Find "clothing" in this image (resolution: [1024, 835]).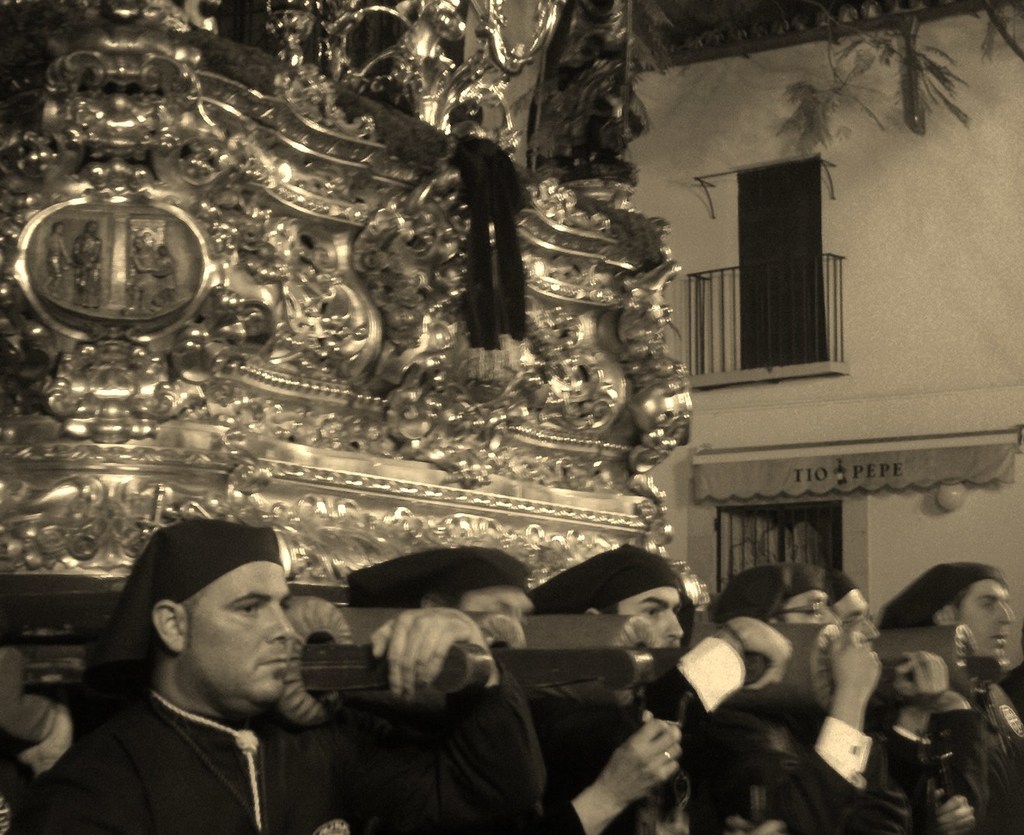
(426,675,575,834).
